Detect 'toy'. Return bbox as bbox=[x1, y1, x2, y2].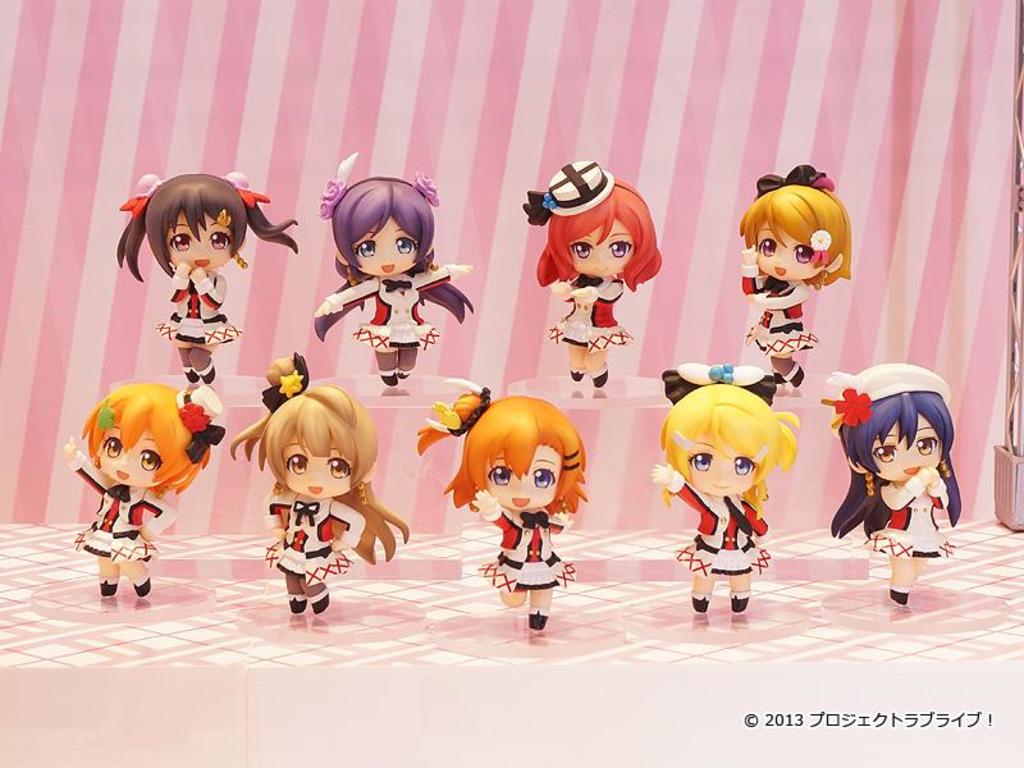
bbox=[64, 379, 202, 586].
